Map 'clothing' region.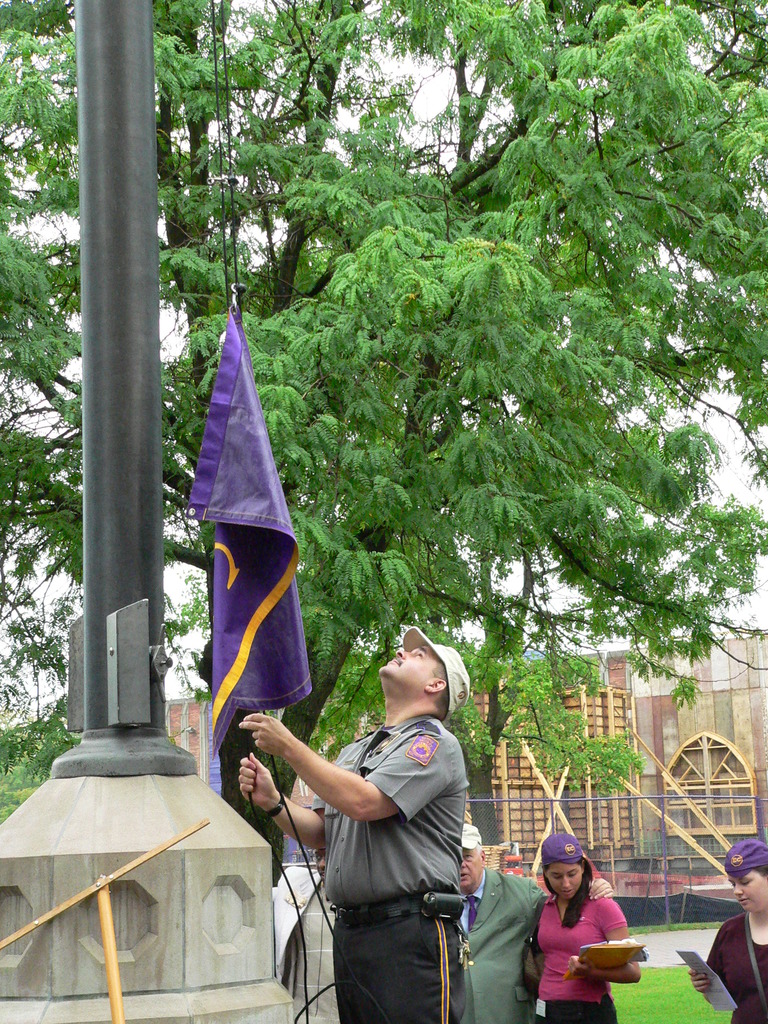
Mapped to 344 895 476 1023.
